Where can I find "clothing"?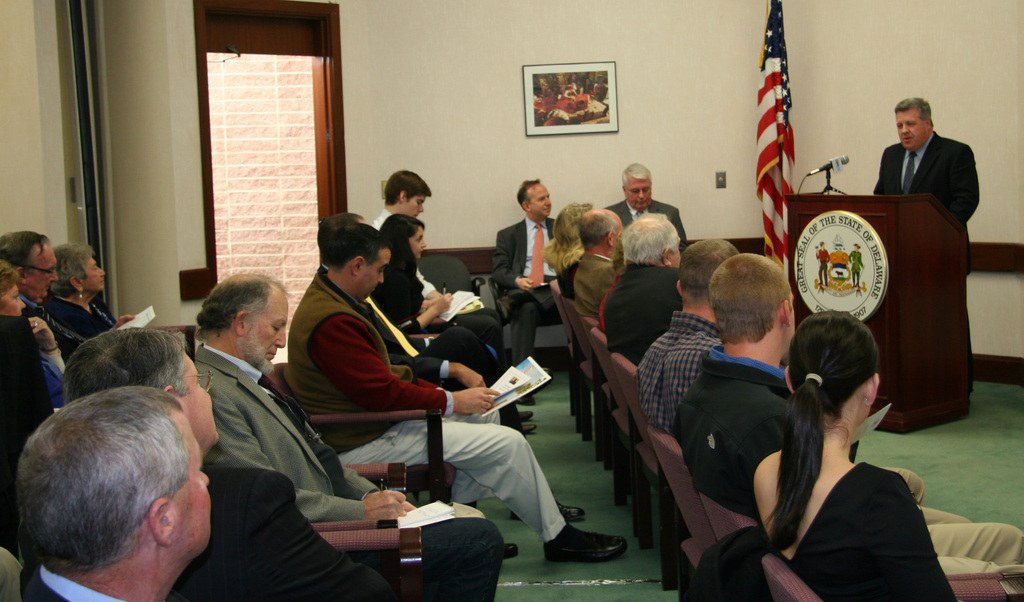
You can find it at l=860, t=138, r=973, b=237.
